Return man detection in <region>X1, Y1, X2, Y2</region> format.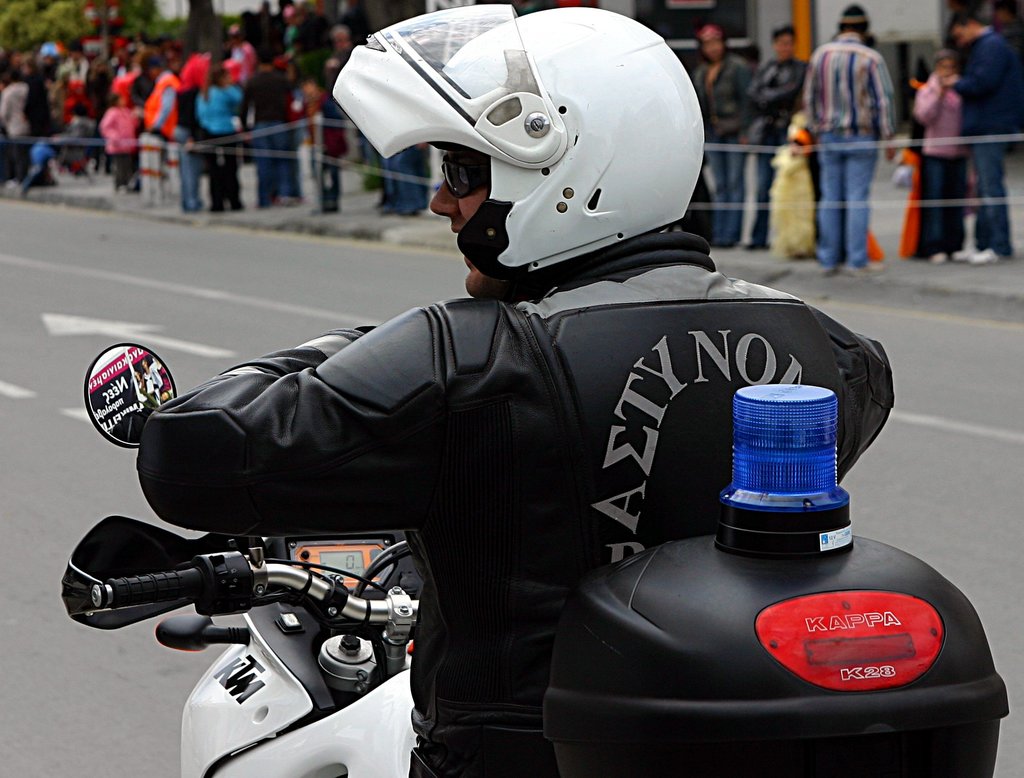
<region>199, 70, 241, 213</region>.
